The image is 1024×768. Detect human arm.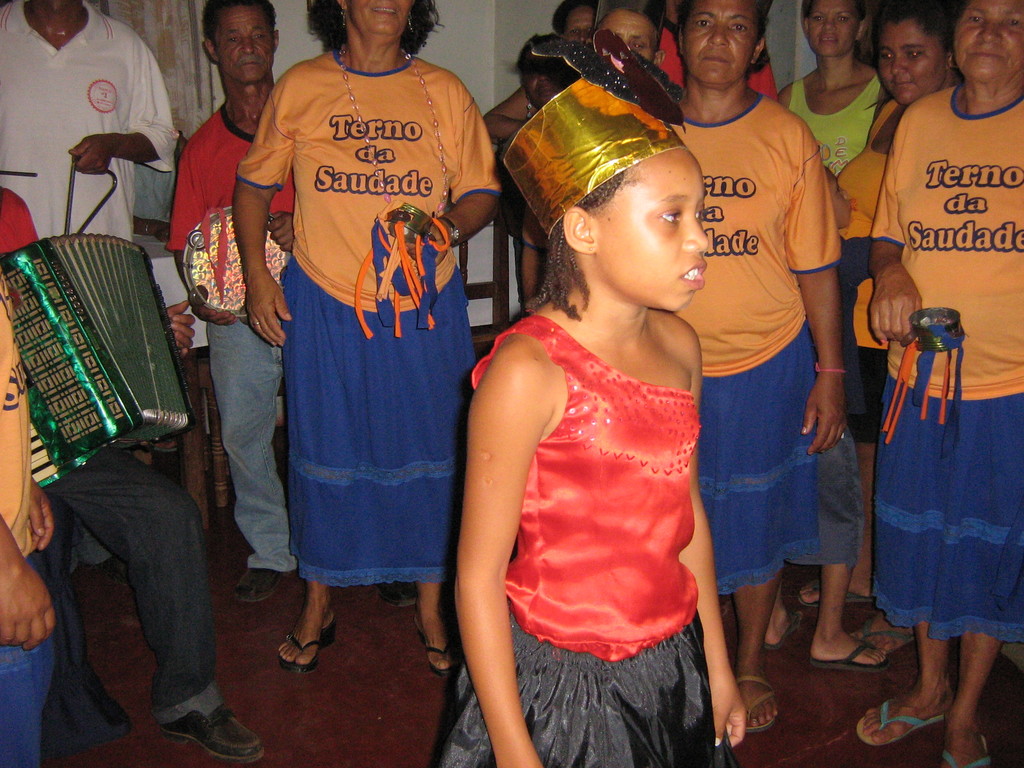
Detection: box(867, 135, 925, 346).
